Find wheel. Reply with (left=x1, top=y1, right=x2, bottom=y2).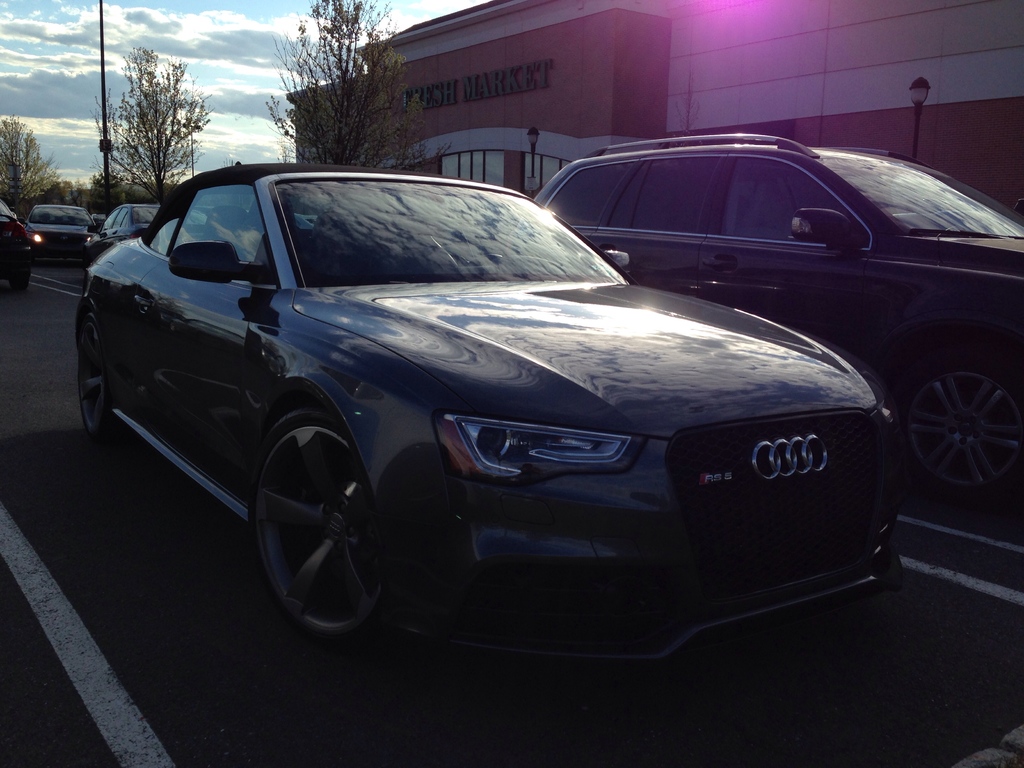
(left=76, top=294, right=112, bottom=439).
